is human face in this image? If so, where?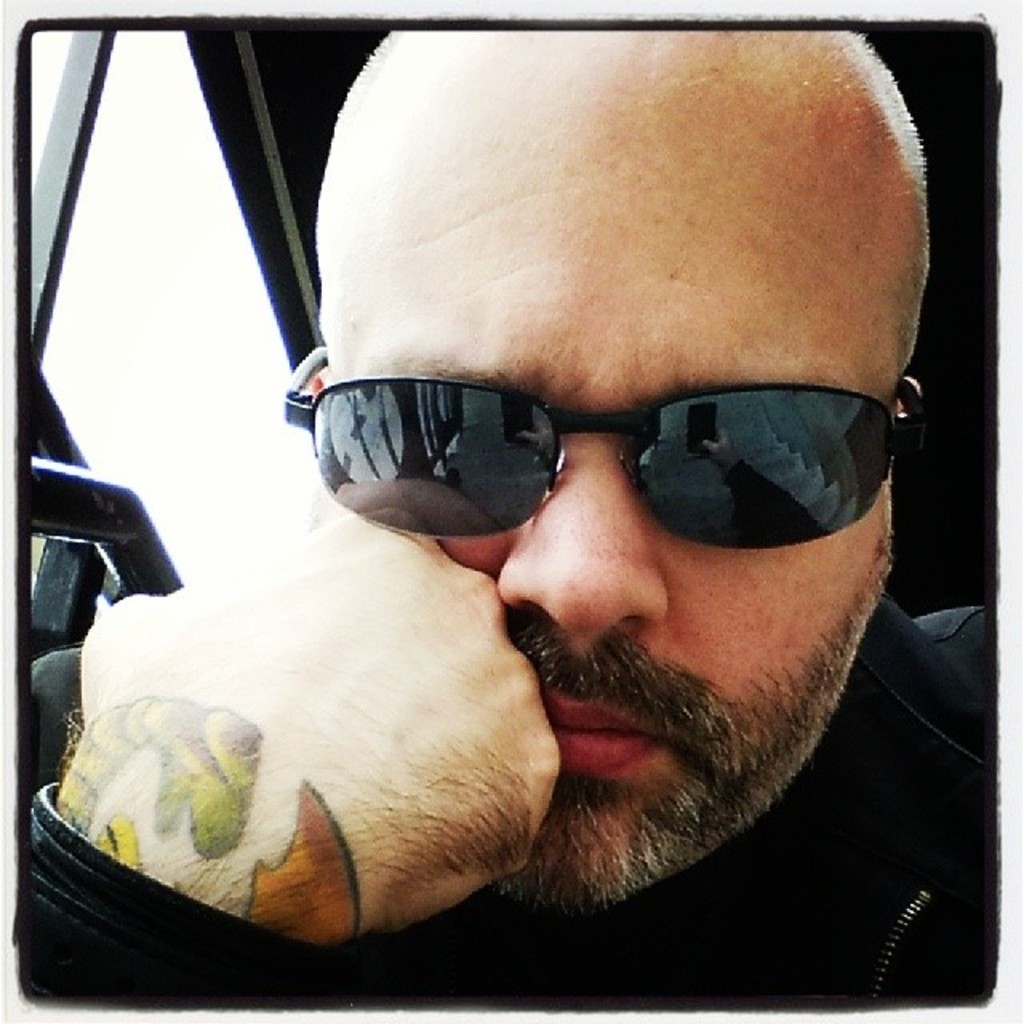
Yes, at 314,30,928,901.
